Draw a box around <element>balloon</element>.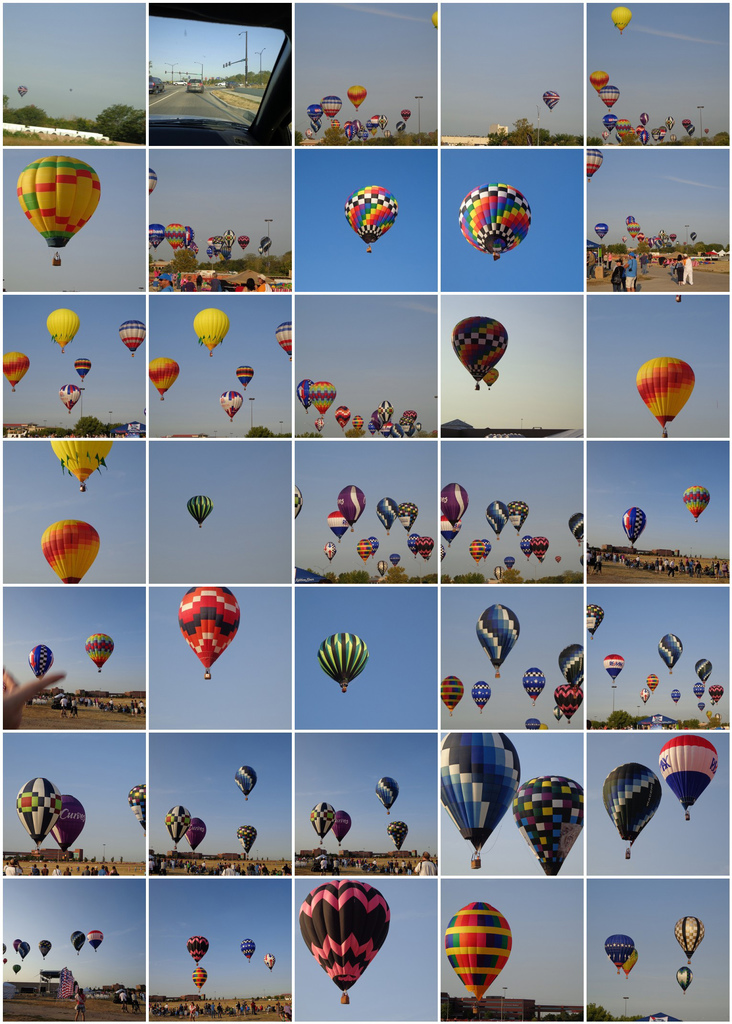
rect(446, 902, 512, 1000).
